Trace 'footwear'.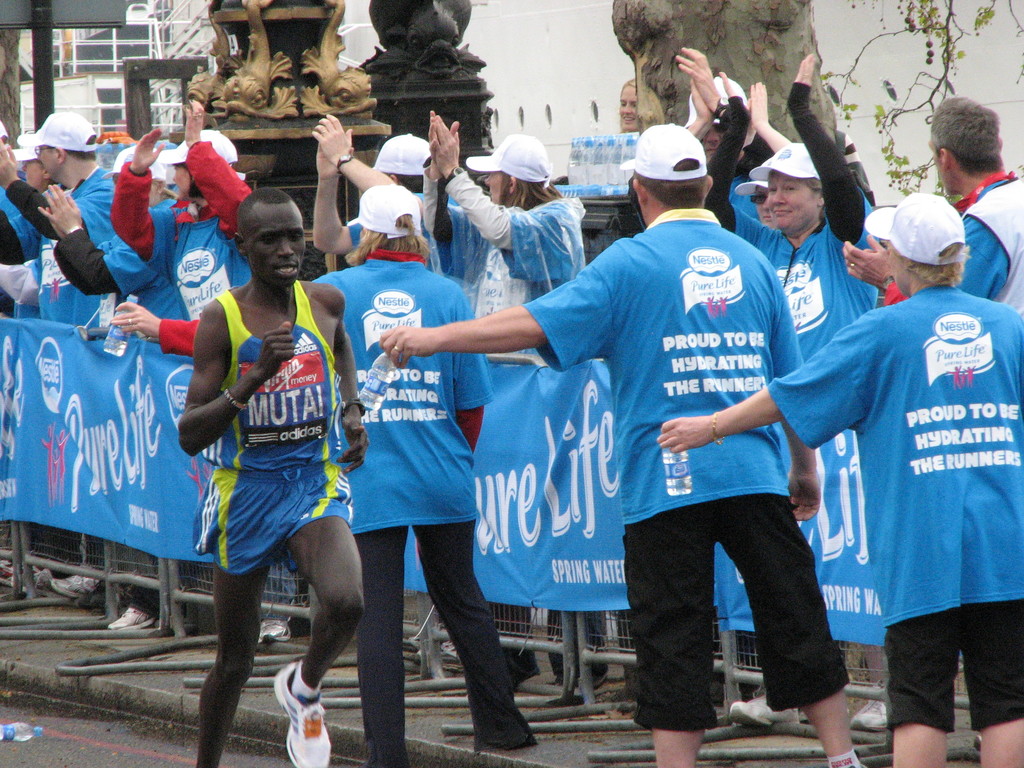
Traced to box(730, 687, 805, 725).
